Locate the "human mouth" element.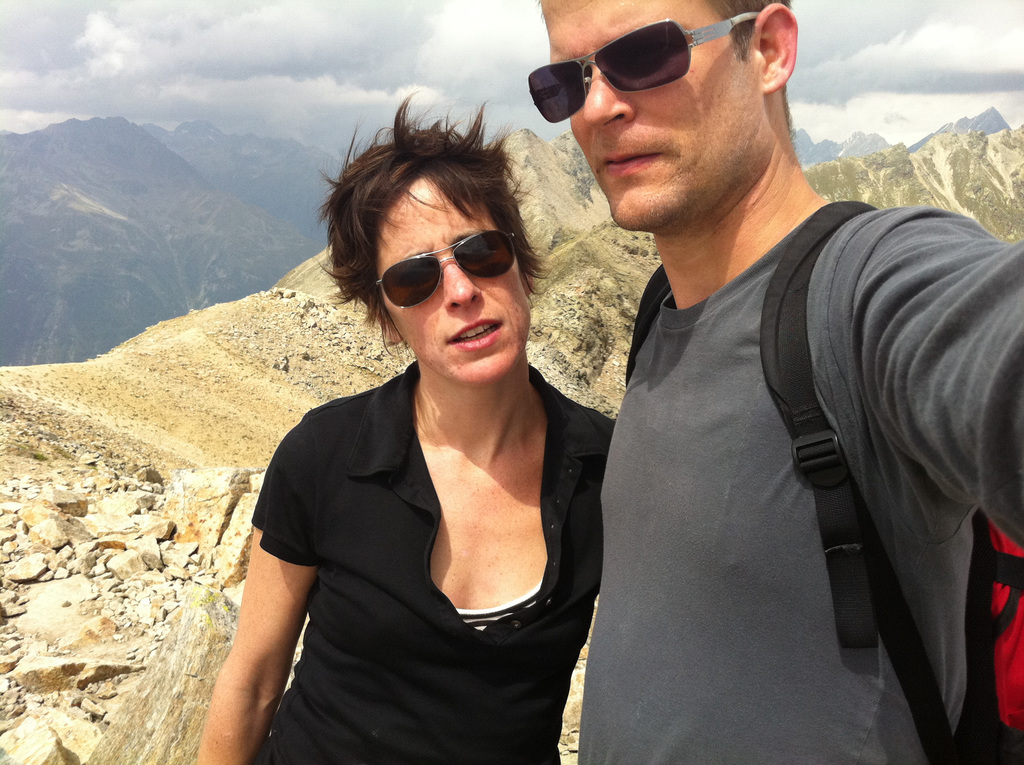
Element bbox: bbox=(447, 317, 500, 348).
